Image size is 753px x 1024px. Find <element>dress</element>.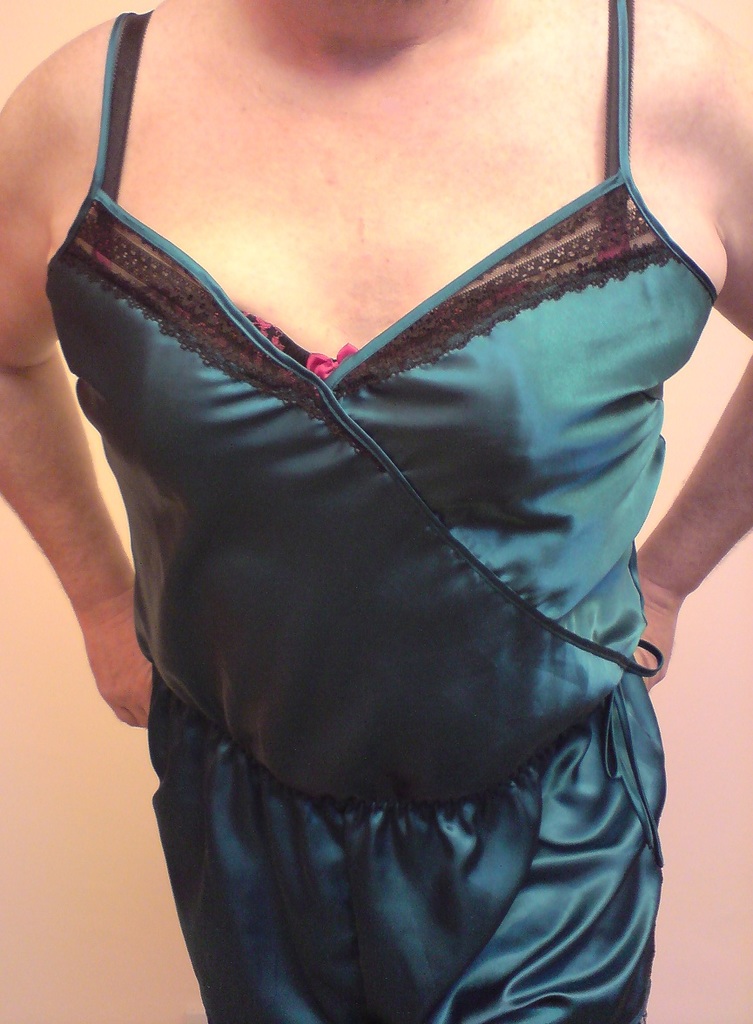
bbox=(44, 0, 720, 1023).
